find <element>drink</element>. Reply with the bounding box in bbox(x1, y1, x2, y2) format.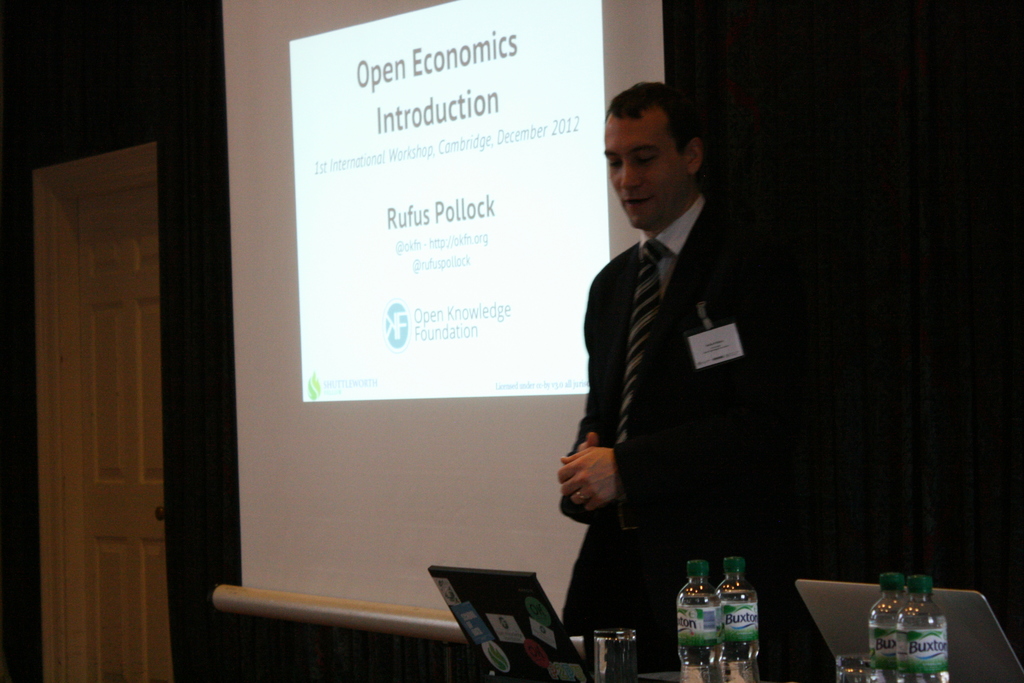
bbox(868, 570, 906, 682).
